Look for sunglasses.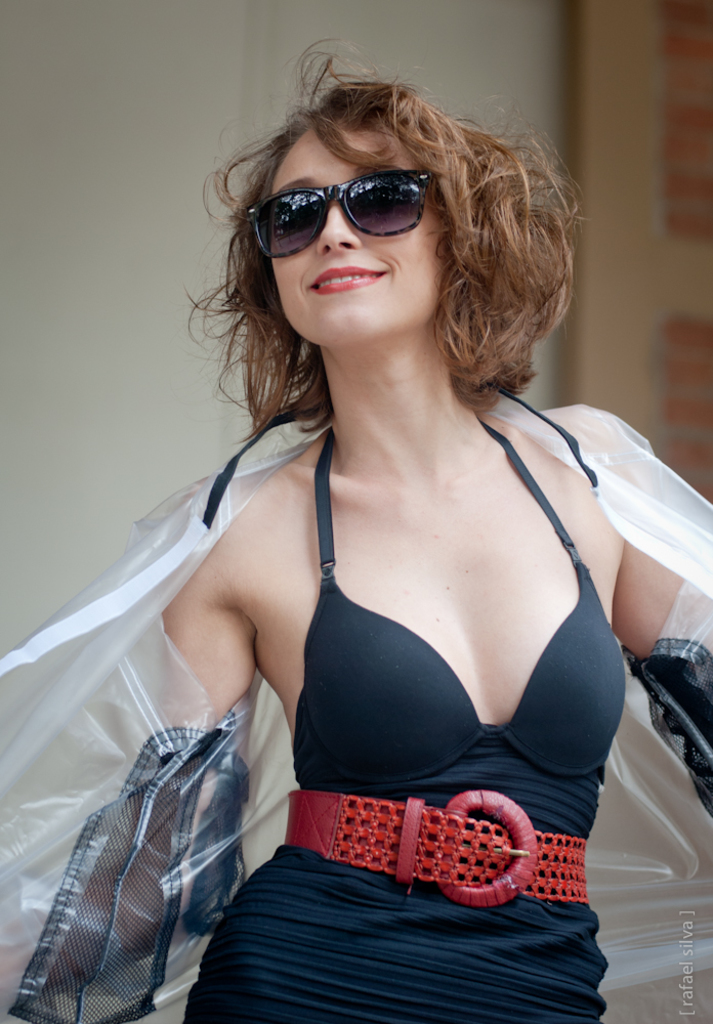
Found: (242, 171, 437, 263).
